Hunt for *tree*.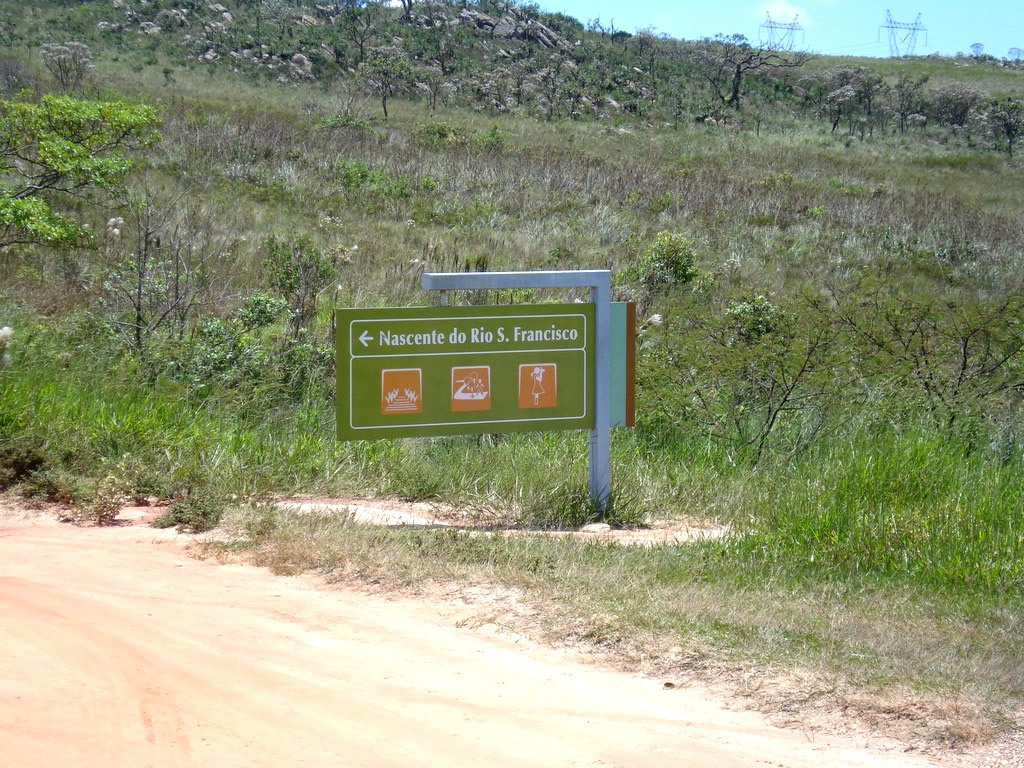
Hunted down at 425 66 451 109.
